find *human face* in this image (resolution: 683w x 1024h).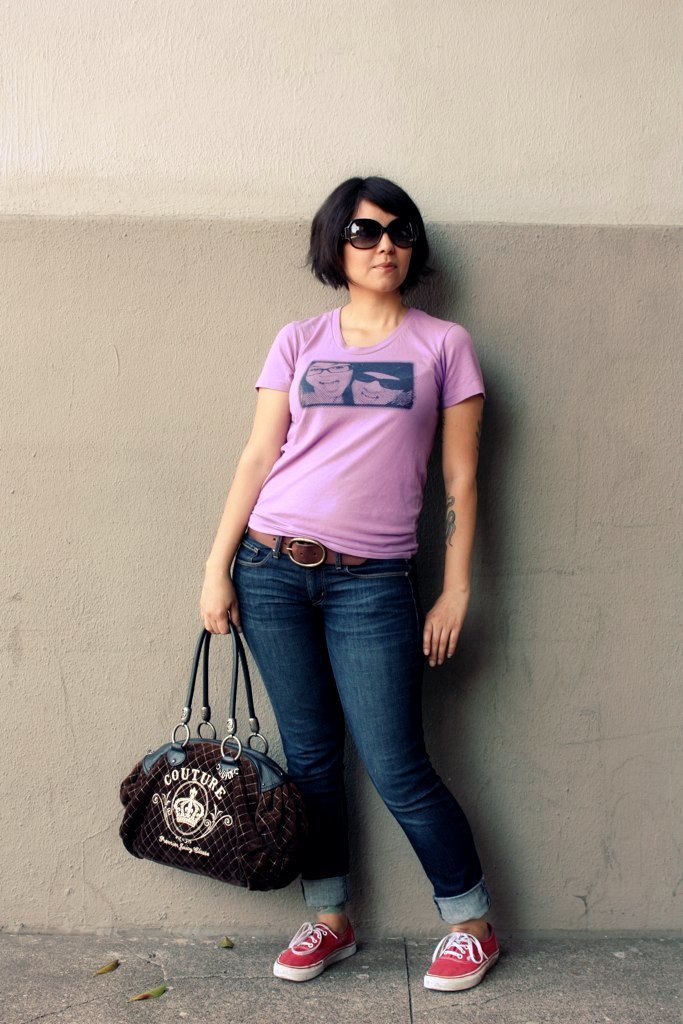
(left=343, top=197, right=412, bottom=293).
